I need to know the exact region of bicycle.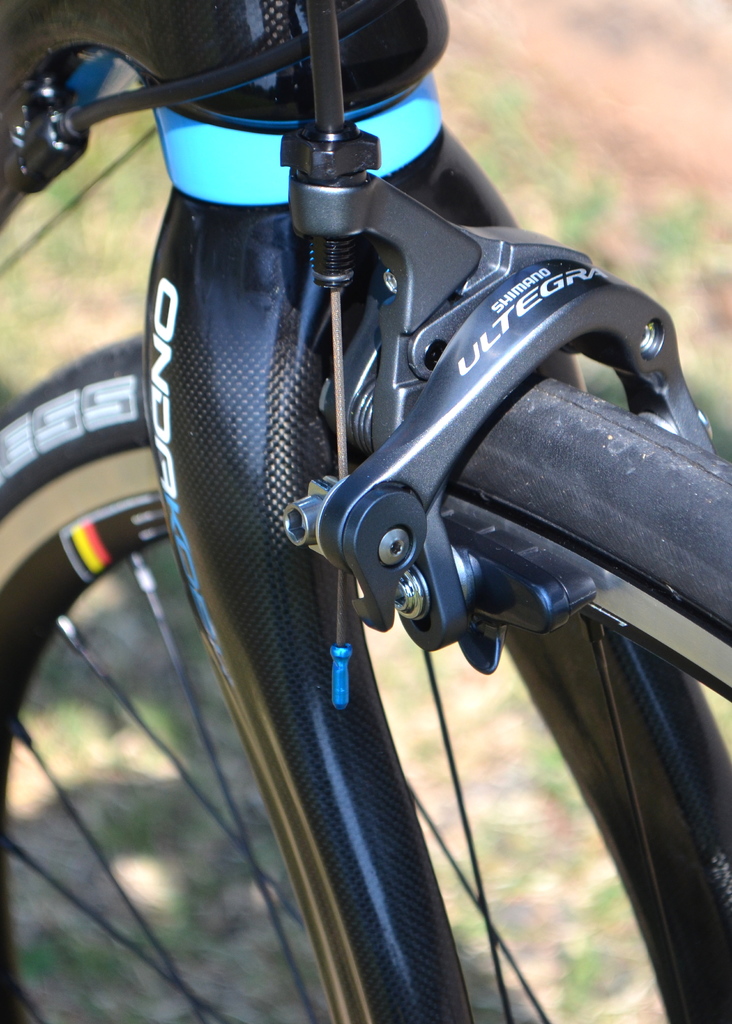
Region: locate(0, 0, 731, 1023).
